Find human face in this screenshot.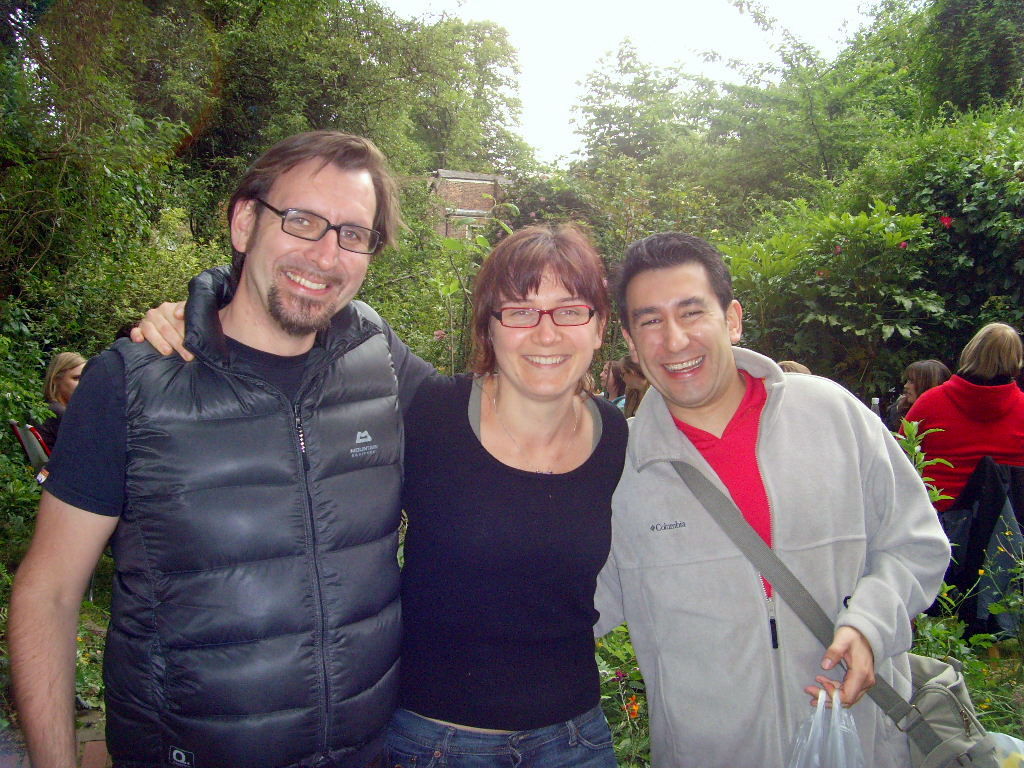
The bounding box for human face is l=903, t=369, r=917, b=400.
